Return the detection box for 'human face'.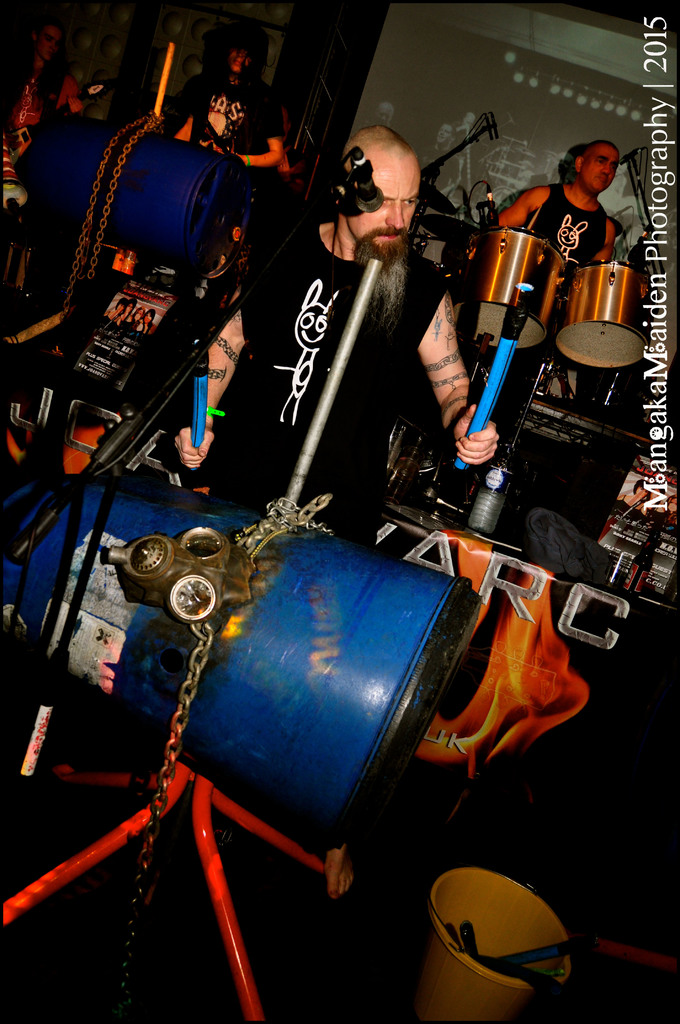
bbox=(578, 146, 617, 195).
